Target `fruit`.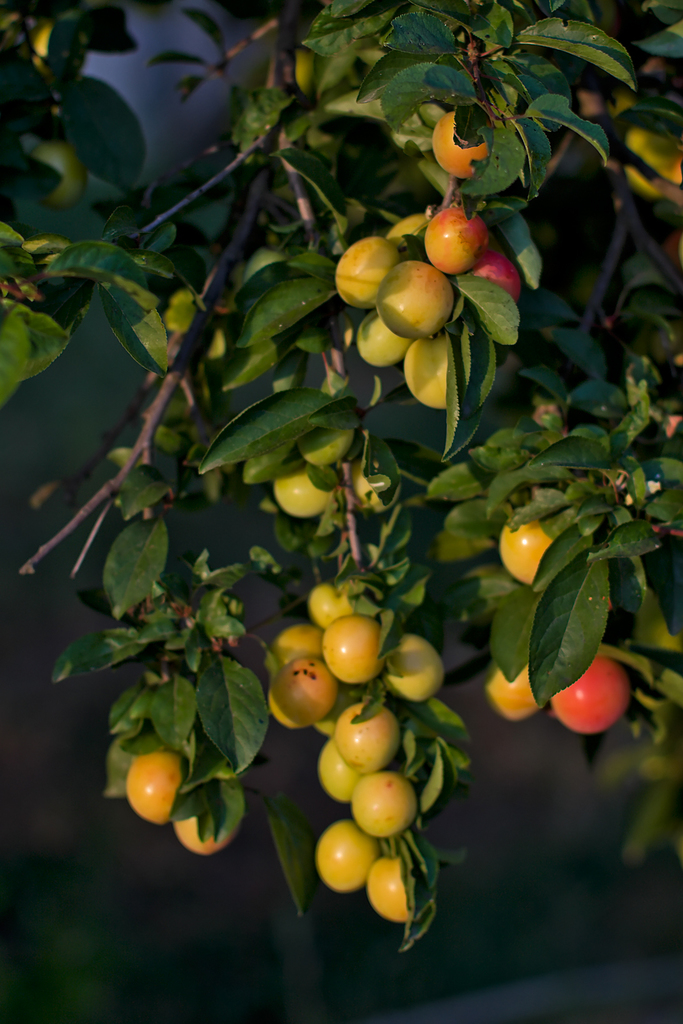
Target region: [x1=376, y1=243, x2=469, y2=332].
